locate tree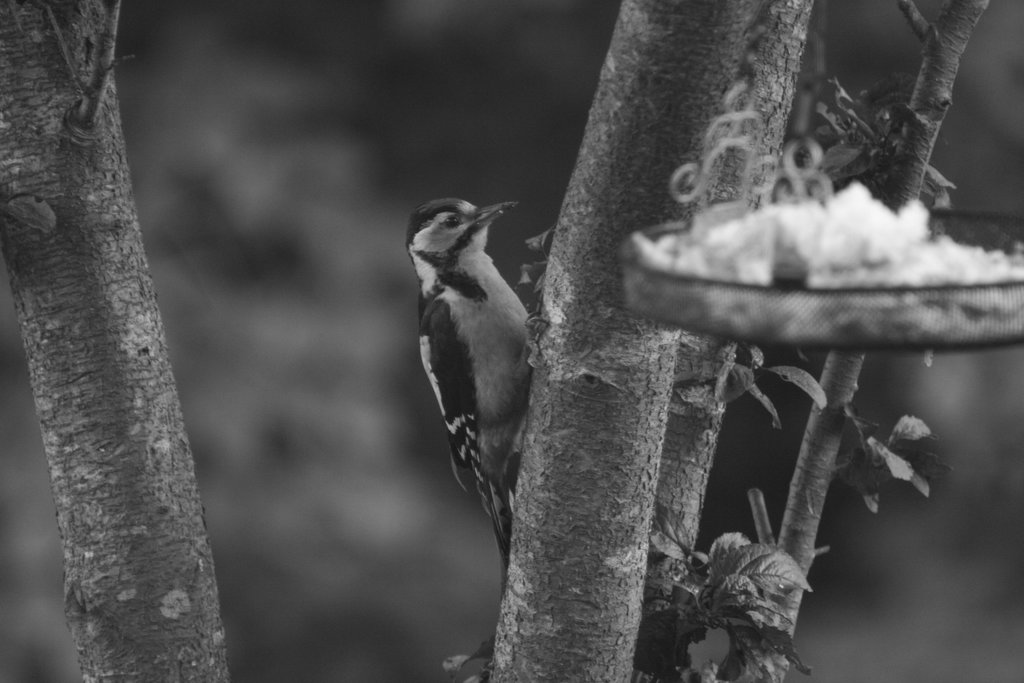
detection(69, 0, 888, 682)
